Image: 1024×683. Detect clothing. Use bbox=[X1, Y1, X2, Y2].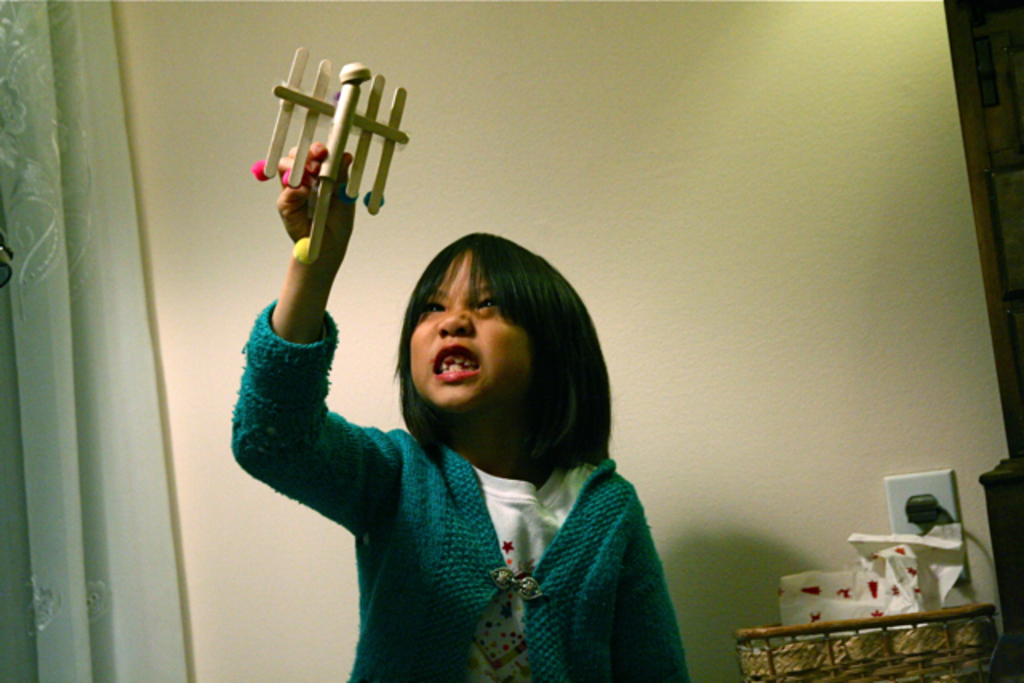
bbox=[270, 373, 709, 682].
